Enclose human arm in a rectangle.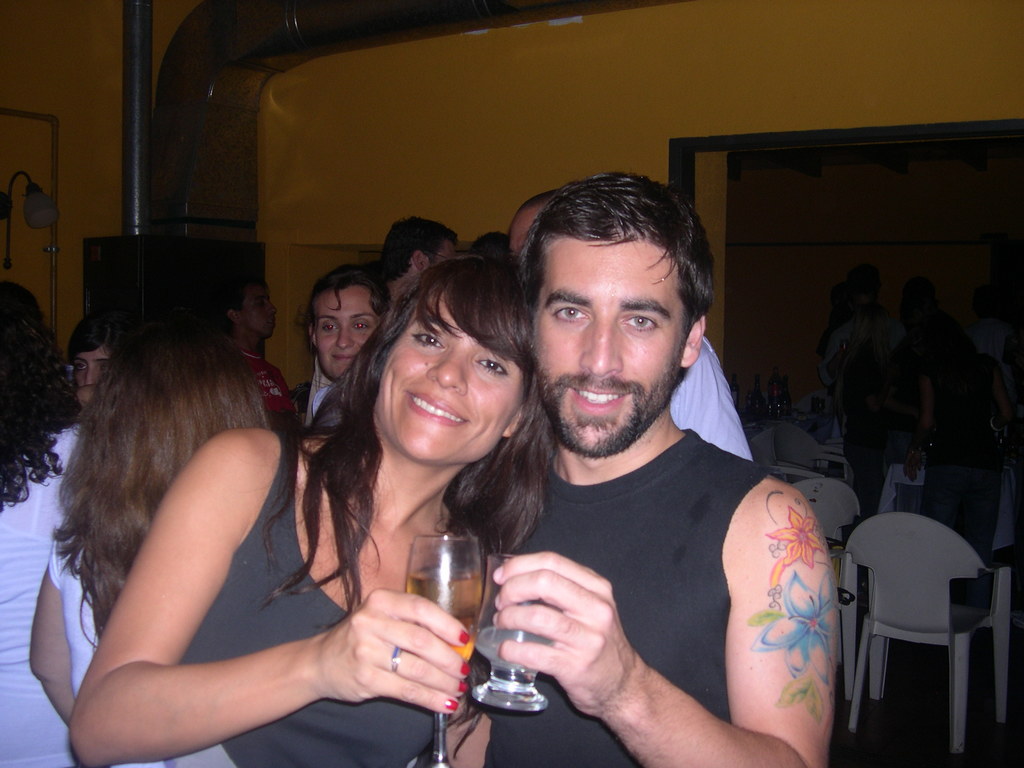
72/429/476/767.
